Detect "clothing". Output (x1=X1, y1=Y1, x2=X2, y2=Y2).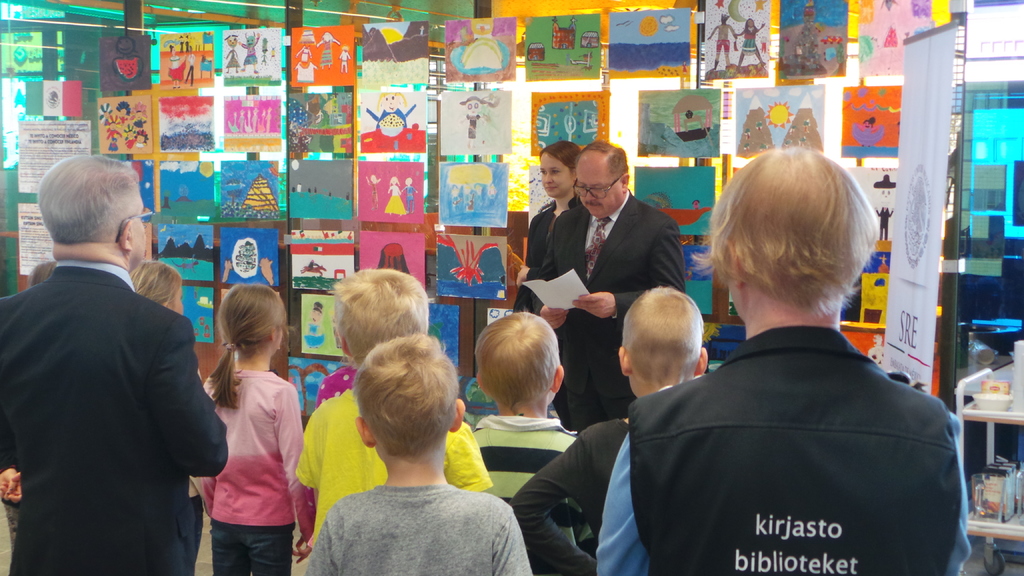
(x1=0, y1=252, x2=243, y2=575).
